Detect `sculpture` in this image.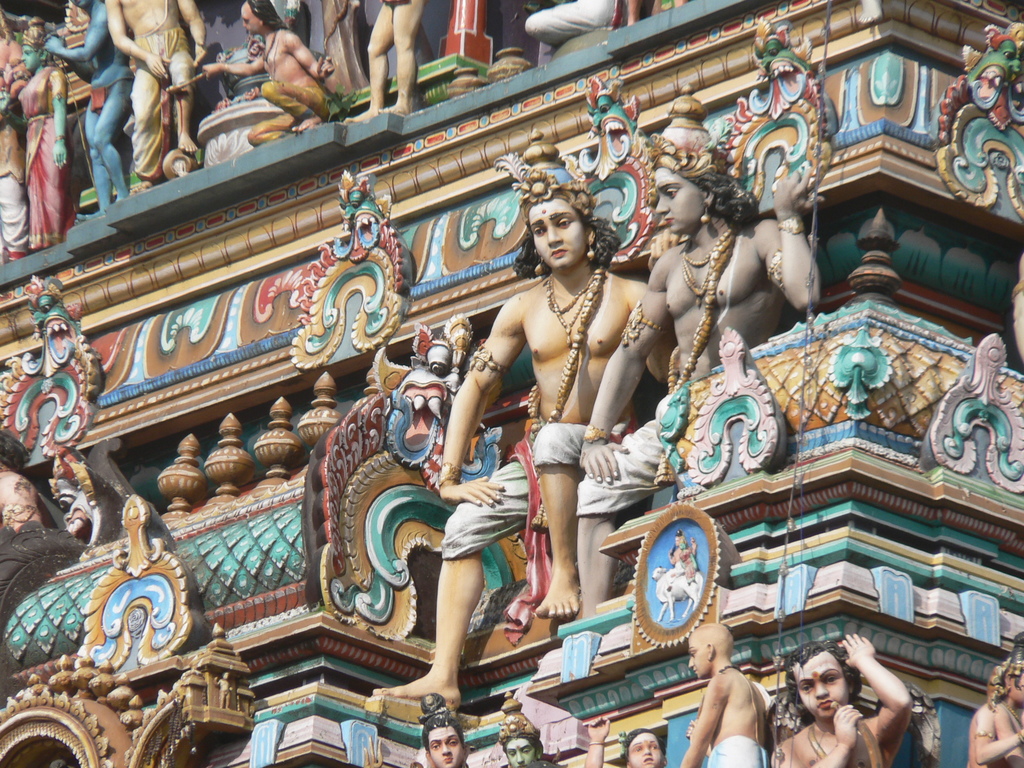
Detection: bbox=(356, 131, 721, 712).
